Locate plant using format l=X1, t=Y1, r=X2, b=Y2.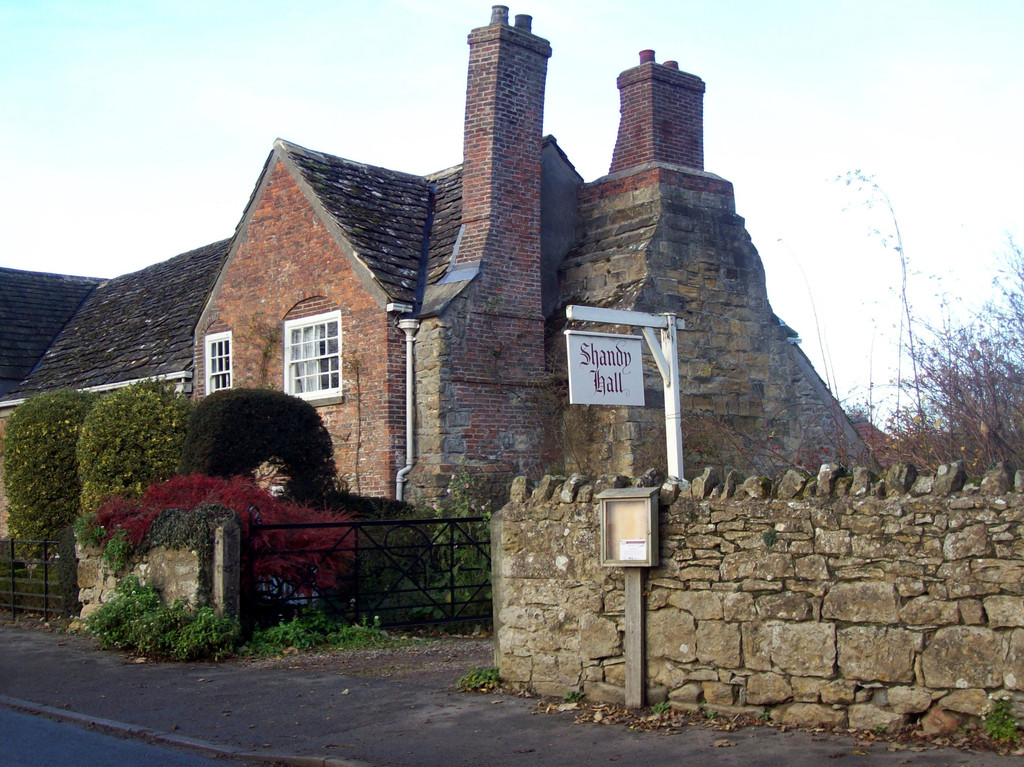
l=74, t=569, r=186, b=661.
